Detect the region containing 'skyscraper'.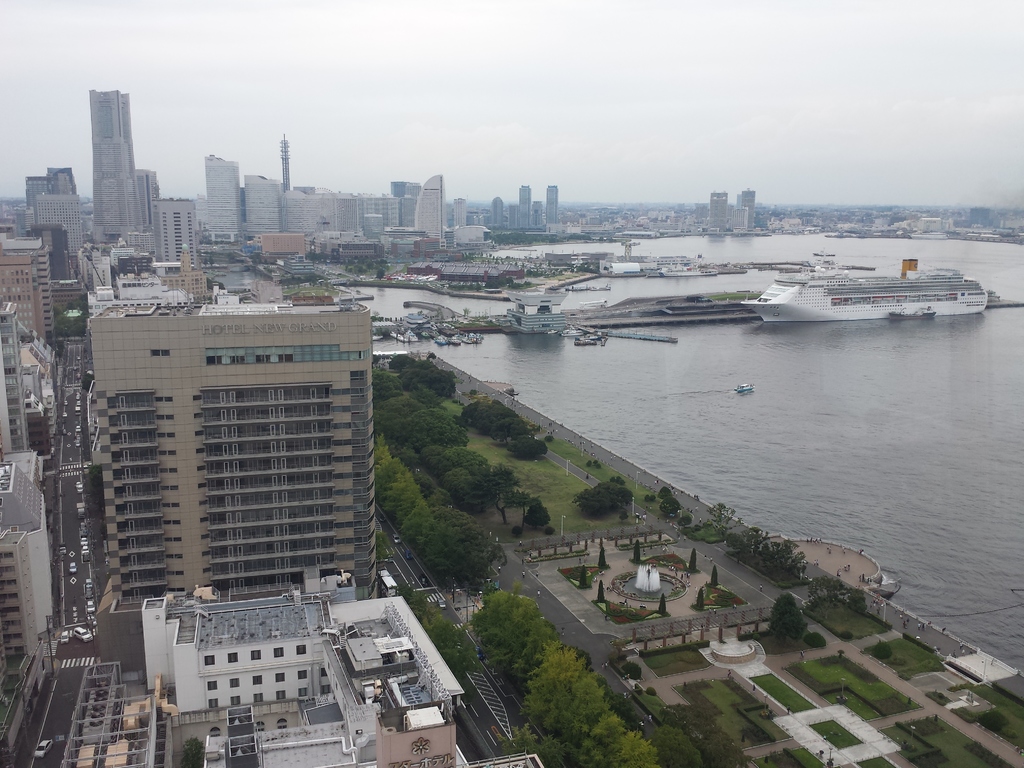
(x1=0, y1=464, x2=48, y2=692).
